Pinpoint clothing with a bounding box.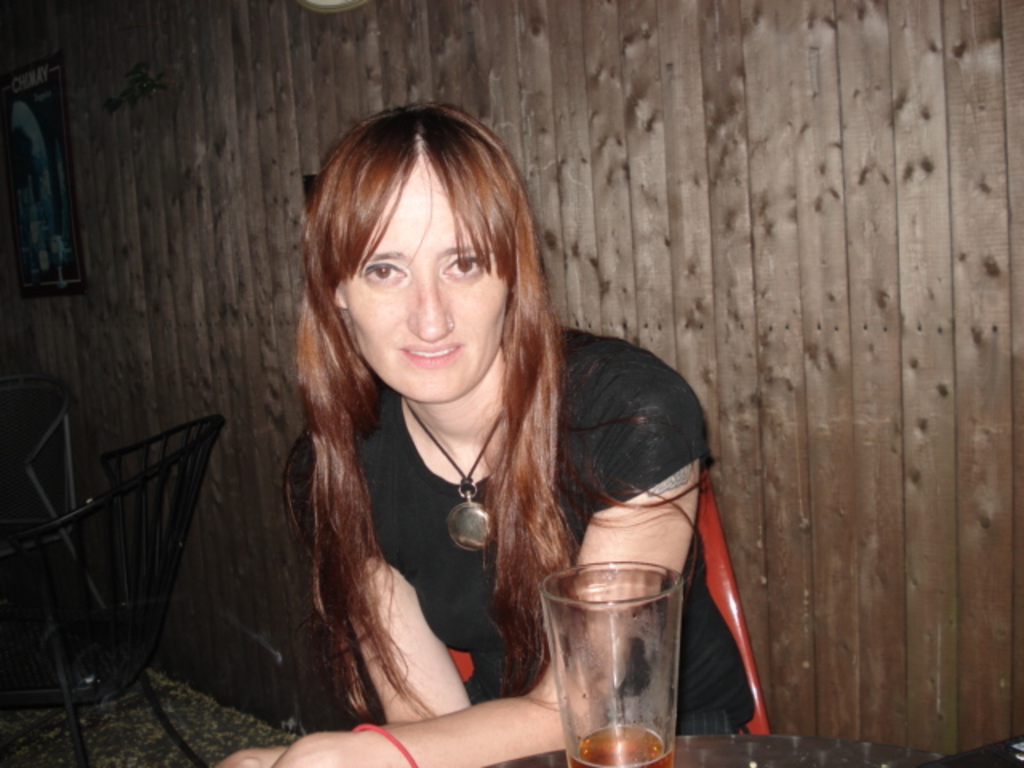
pyautogui.locateOnScreen(226, 310, 709, 720).
